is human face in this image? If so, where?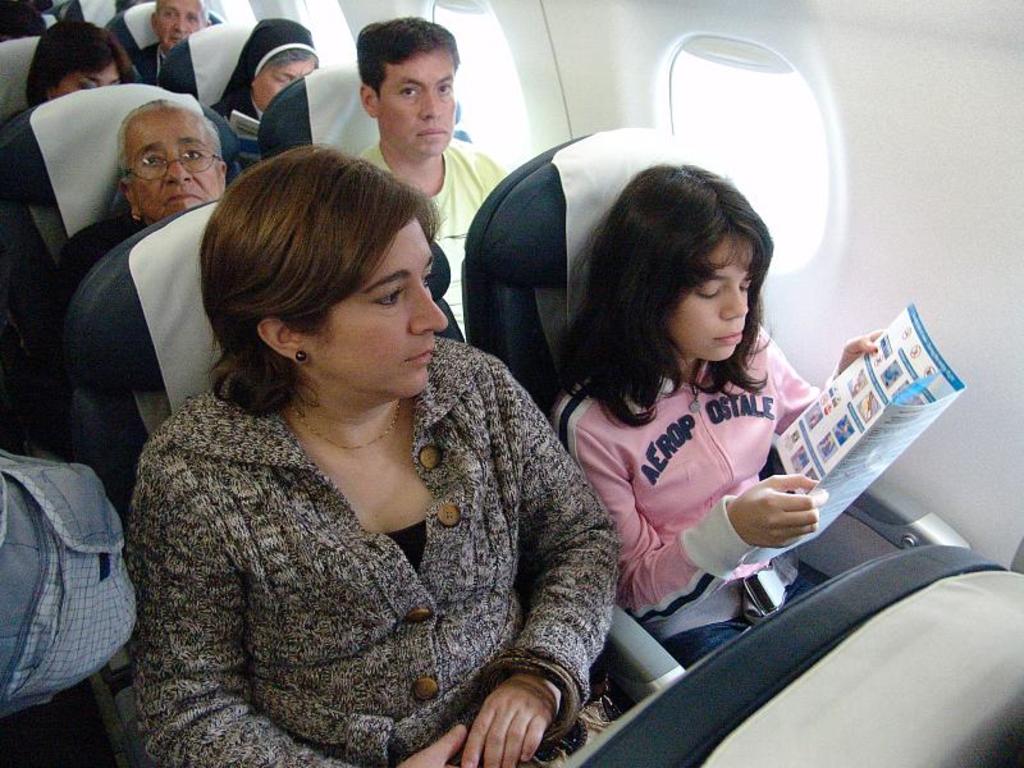
Yes, at region(381, 45, 452, 164).
